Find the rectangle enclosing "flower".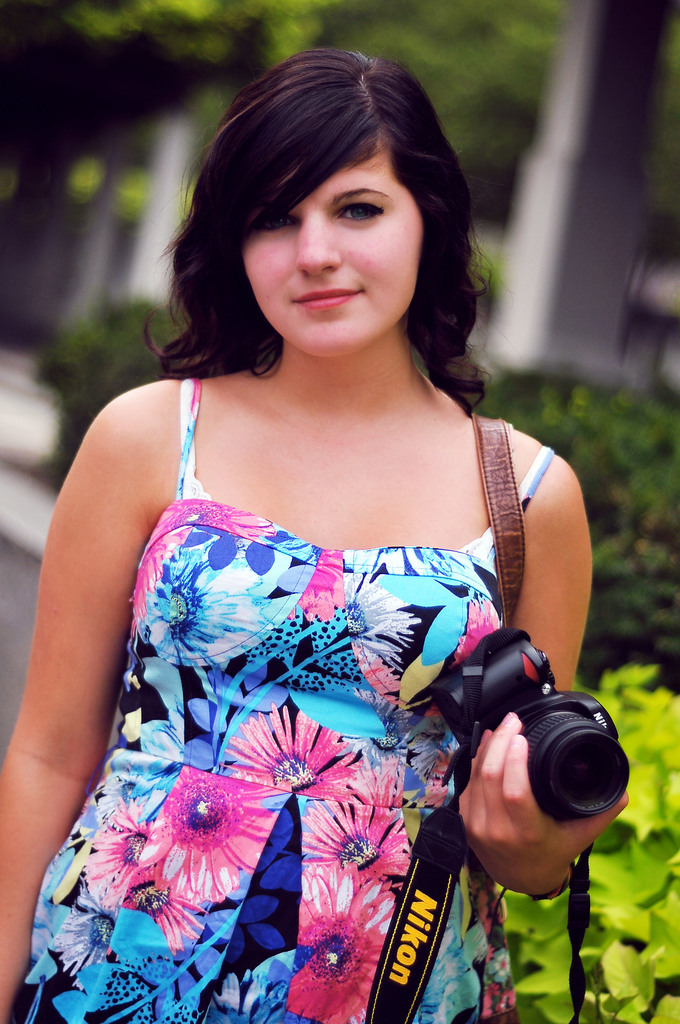
140/762/282/899.
